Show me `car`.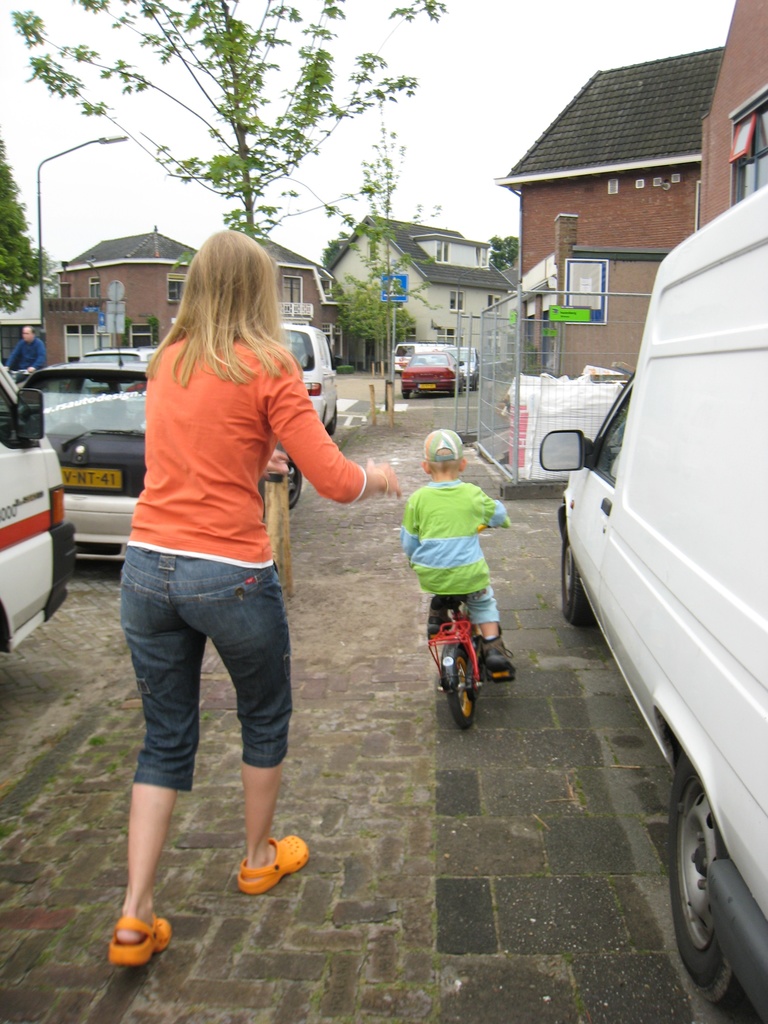
`car` is here: (22, 319, 301, 561).
